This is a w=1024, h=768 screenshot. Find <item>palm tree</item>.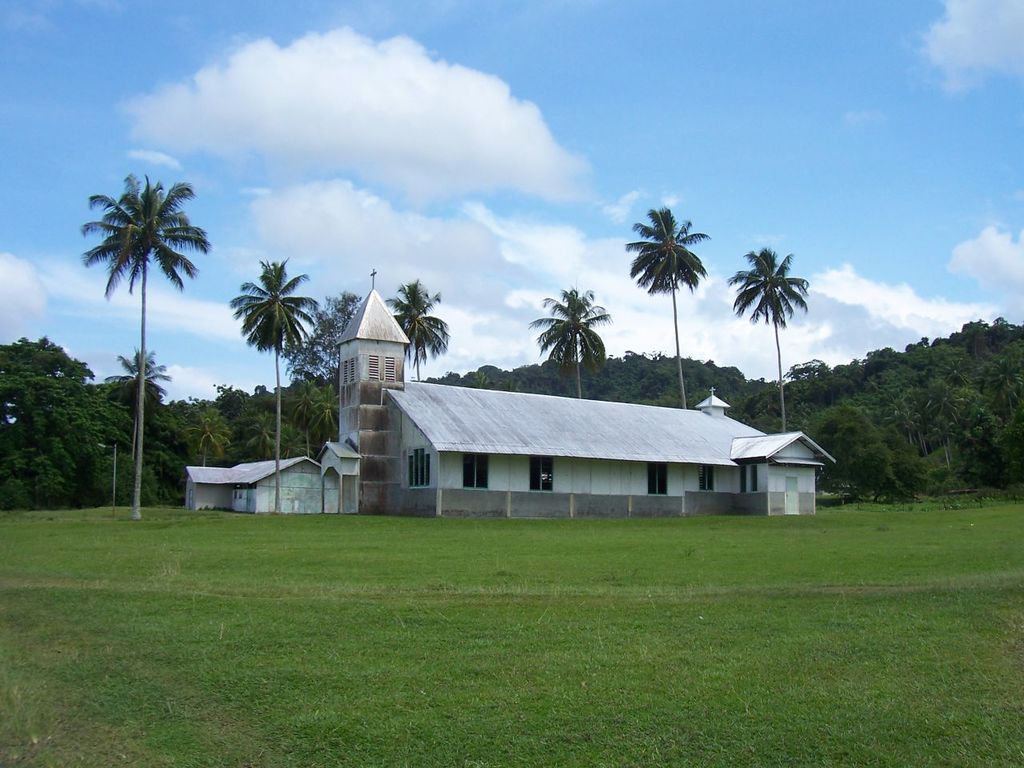
Bounding box: box=[215, 254, 326, 520].
